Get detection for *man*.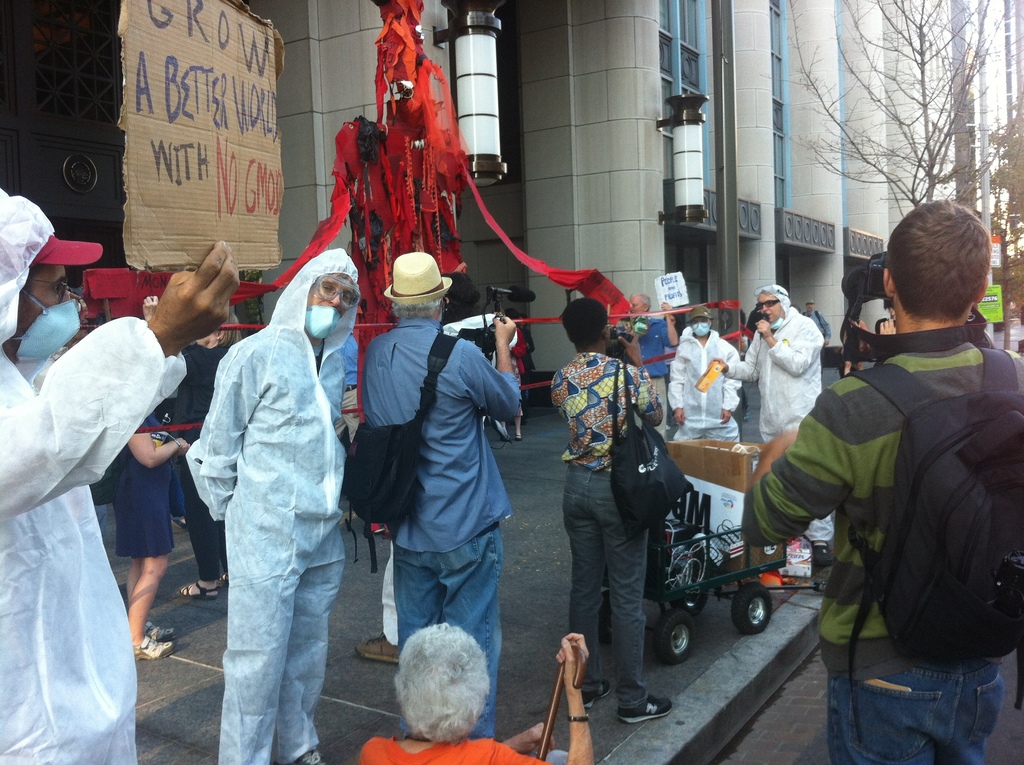
Detection: x1=358, y1=252, x2=522, y2=737.
